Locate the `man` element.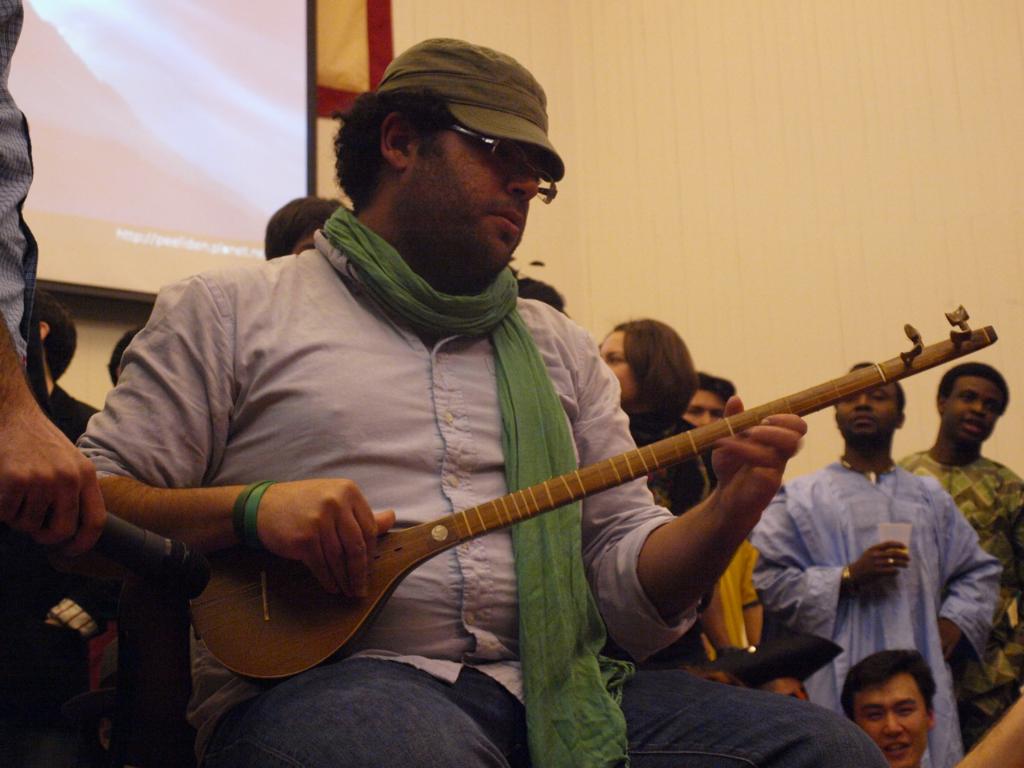
Element bbox: region(77, 54, 901, 767).
